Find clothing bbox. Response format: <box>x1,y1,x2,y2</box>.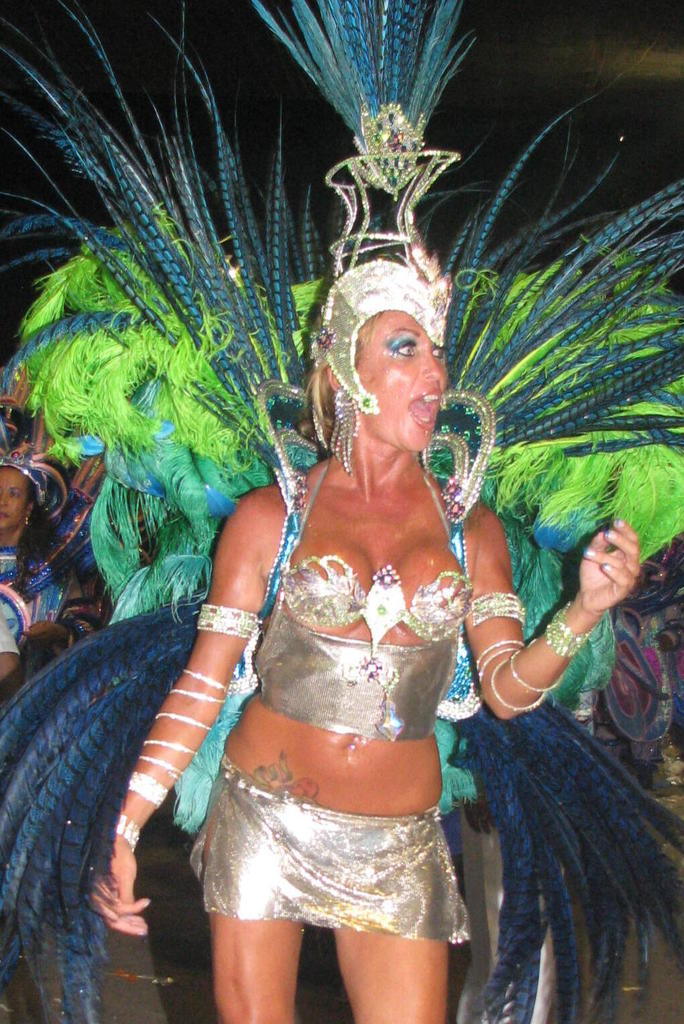
<box>0,521,71,656</box>.
